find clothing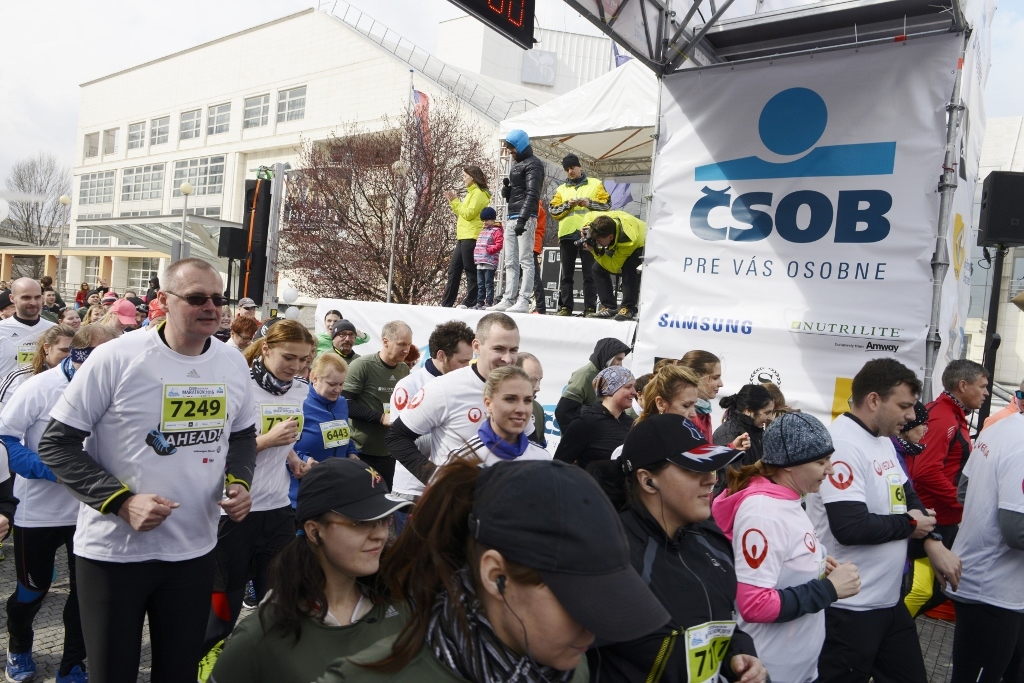
{"left": 940, "top": 386, "right": 1023, "bottom": 682}
